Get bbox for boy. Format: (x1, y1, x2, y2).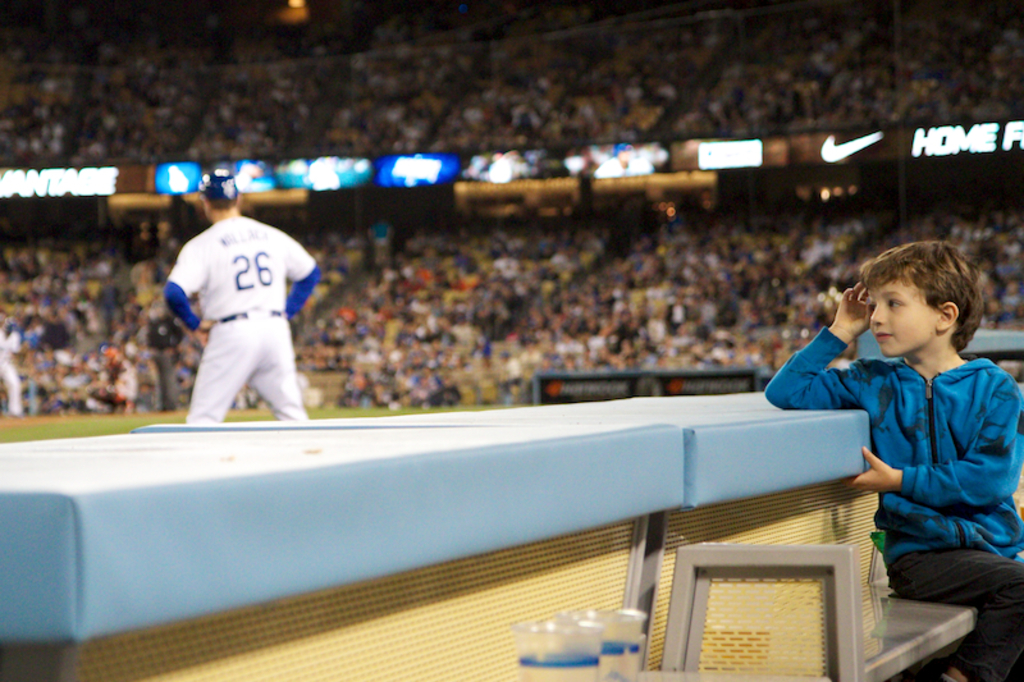
(753, 235, 1023, 681).
